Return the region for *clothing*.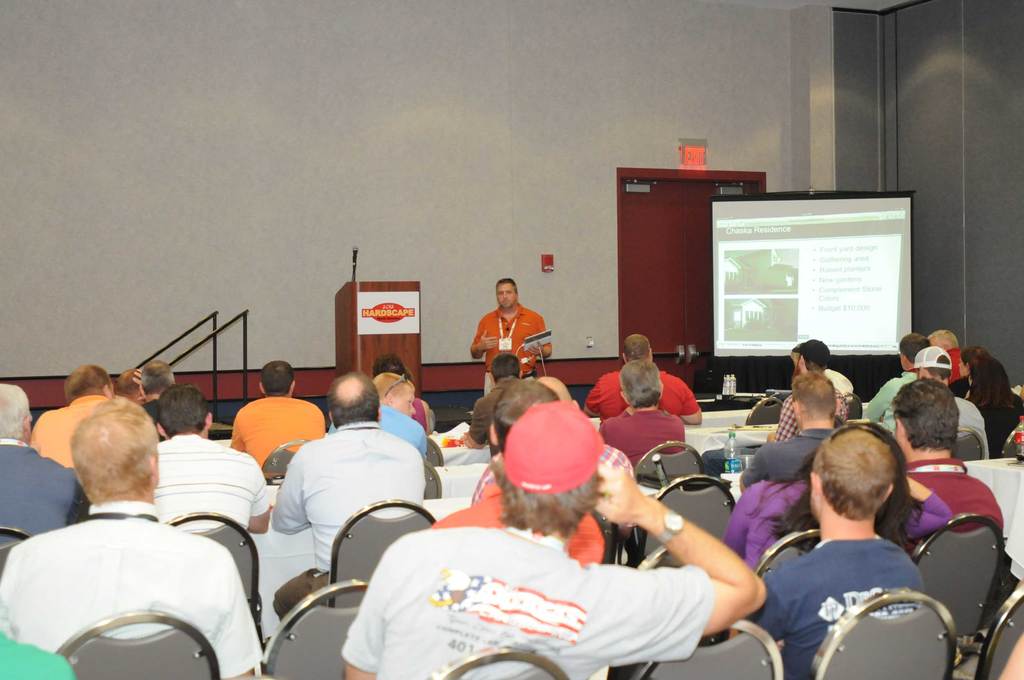
(145, 398, 163, 423).
